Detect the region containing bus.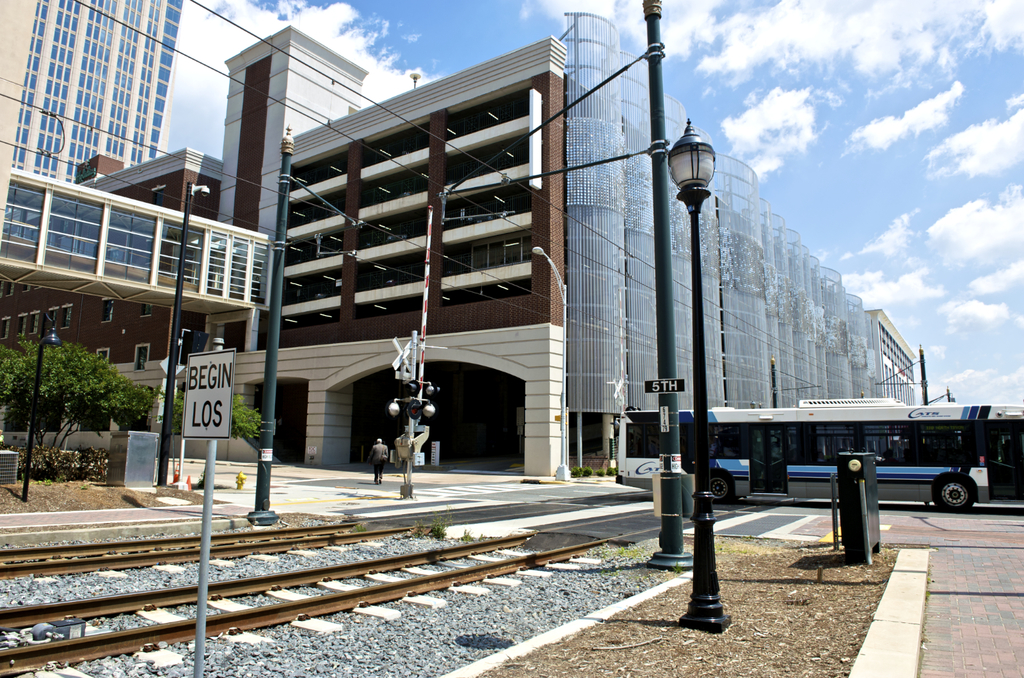
l=616, t=396, r=1023, b=515.
